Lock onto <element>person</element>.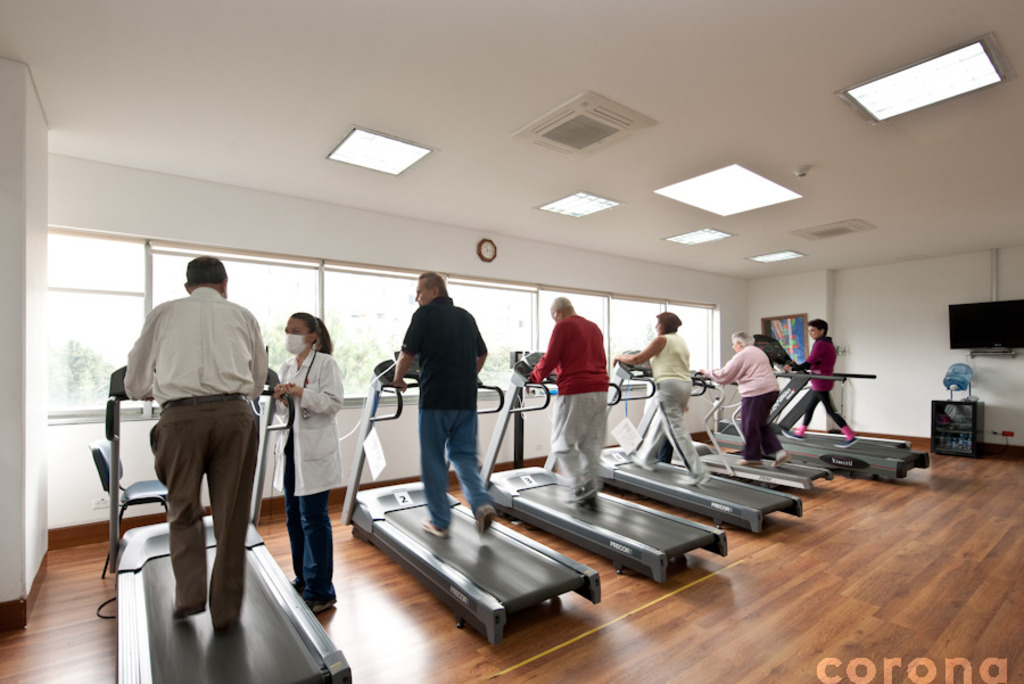
Locked: 774/318/861/454.
